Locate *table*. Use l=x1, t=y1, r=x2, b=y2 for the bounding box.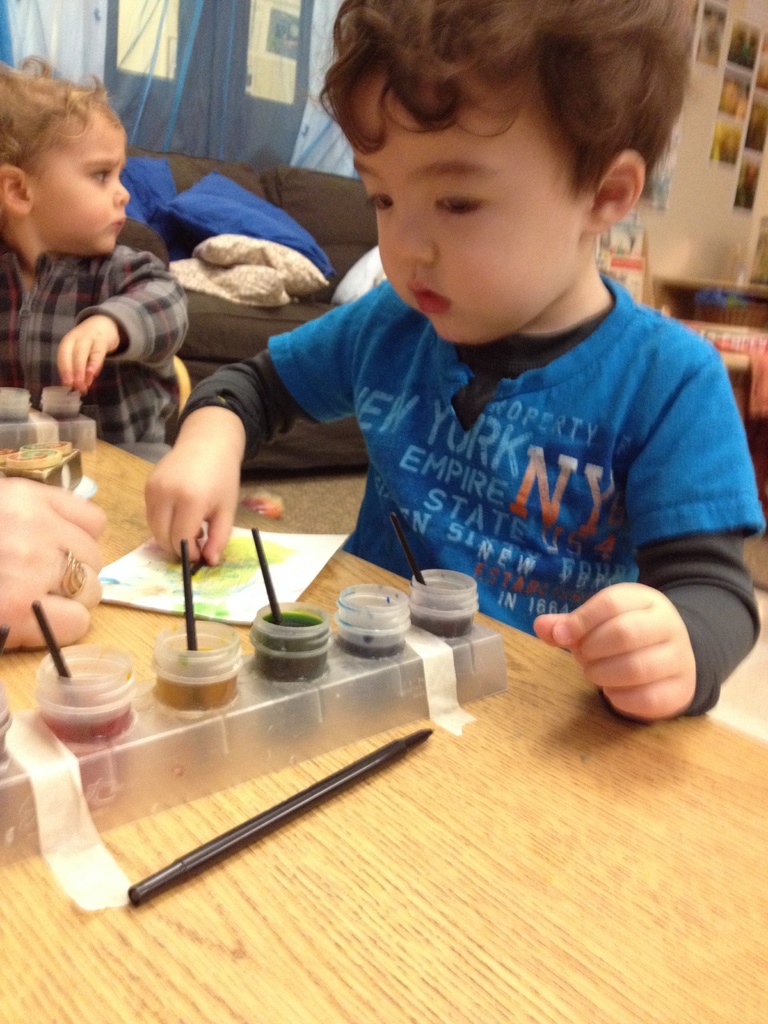
l=0, t=426, r=767, b=1020.
